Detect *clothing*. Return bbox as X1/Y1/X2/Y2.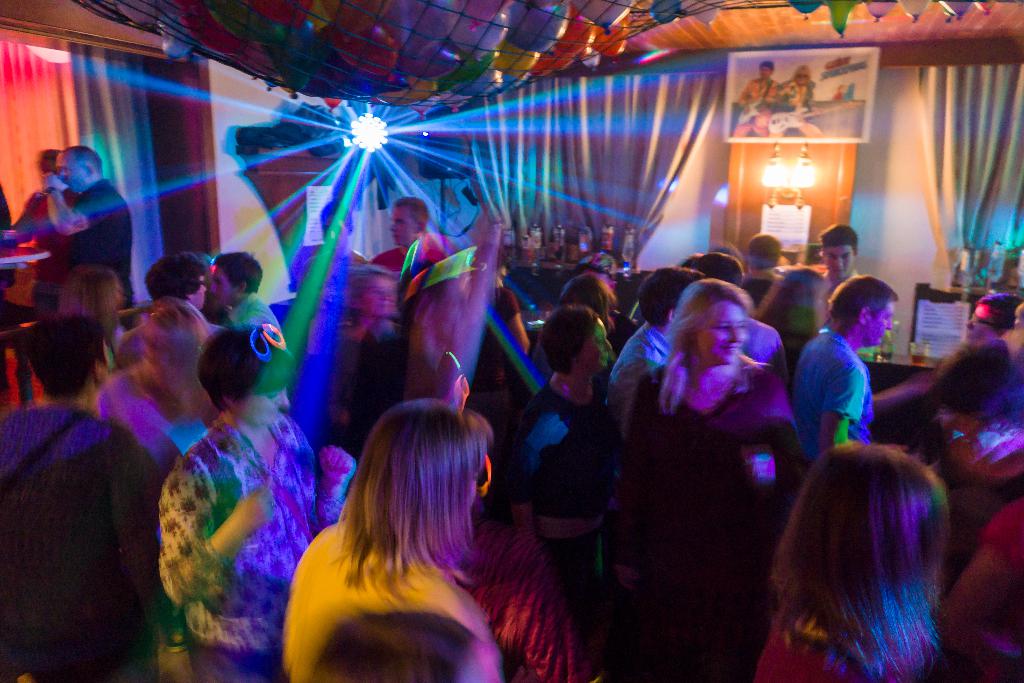
799/304/899/466.
